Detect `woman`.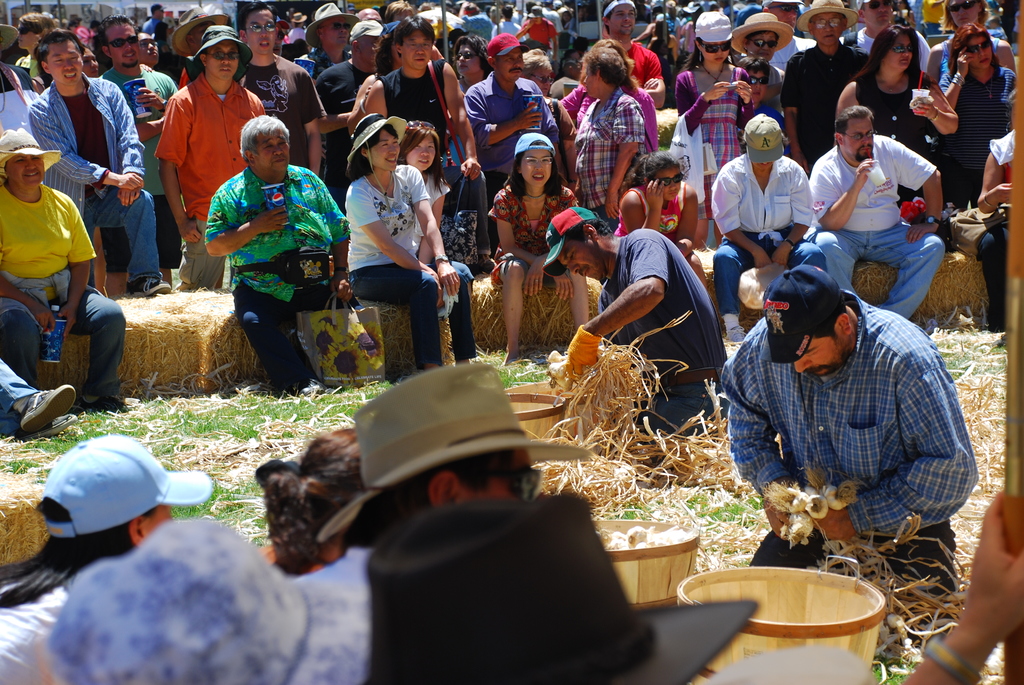
Detected at 452/33/486/95.
